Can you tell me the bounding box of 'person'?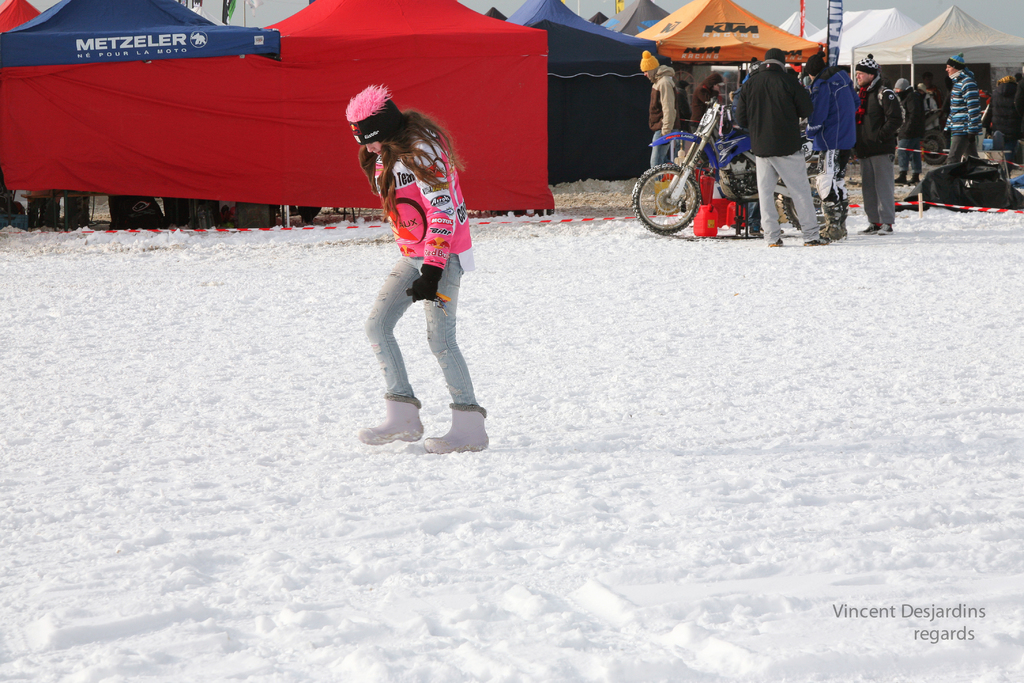
bbox(891, 73, 929, 188).
